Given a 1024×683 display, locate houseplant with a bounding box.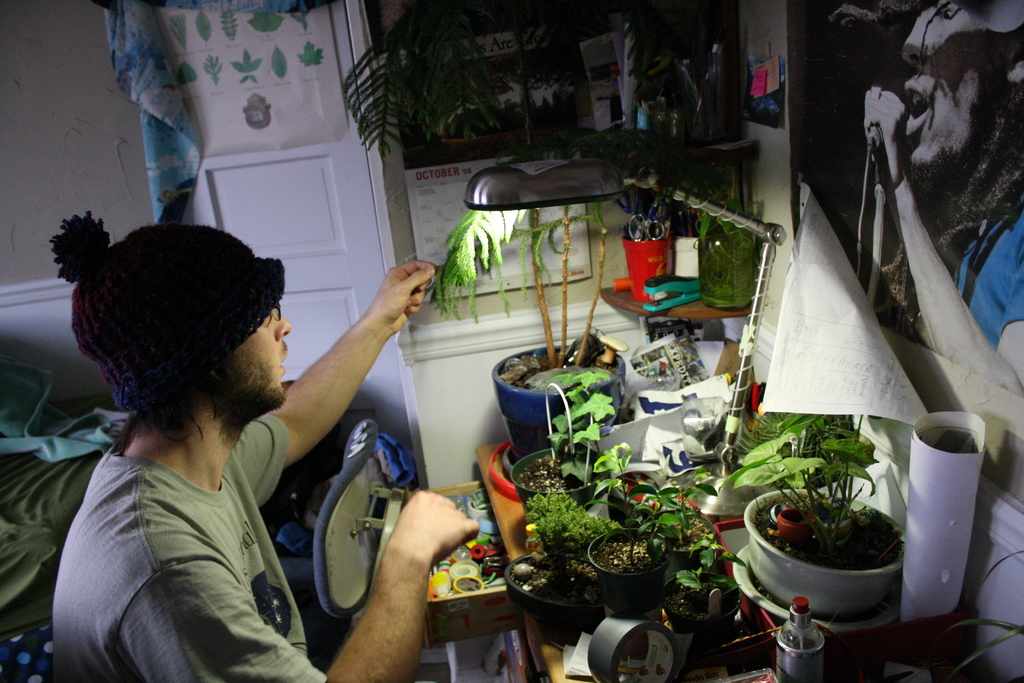
Located: region(586, 440, 684, 608).
